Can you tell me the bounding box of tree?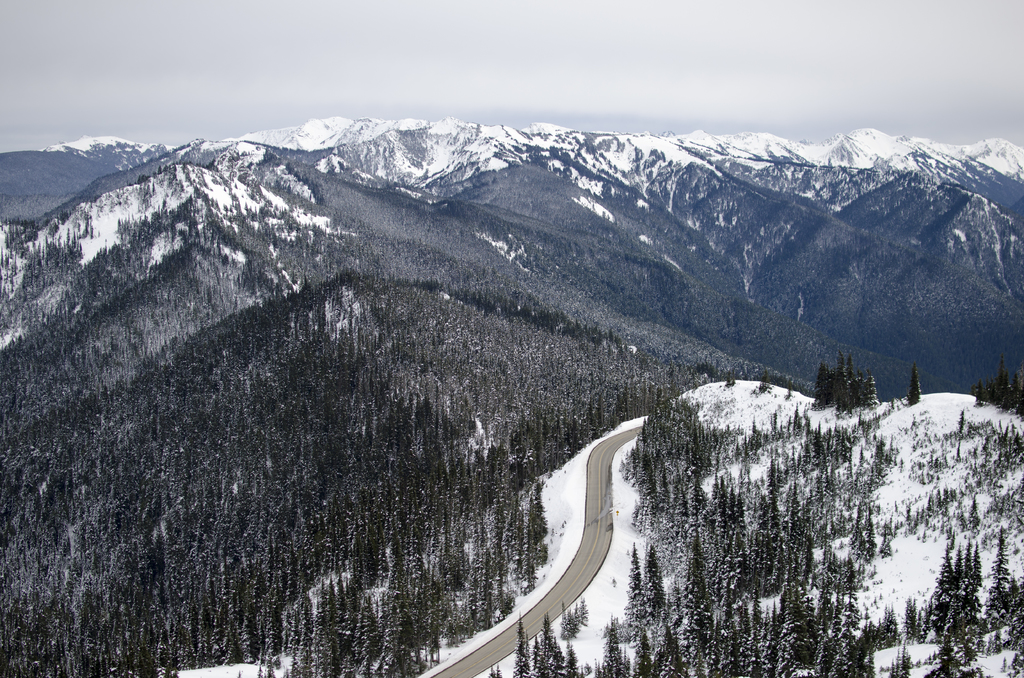
left=811, top=360, right=892, bottom=423.
